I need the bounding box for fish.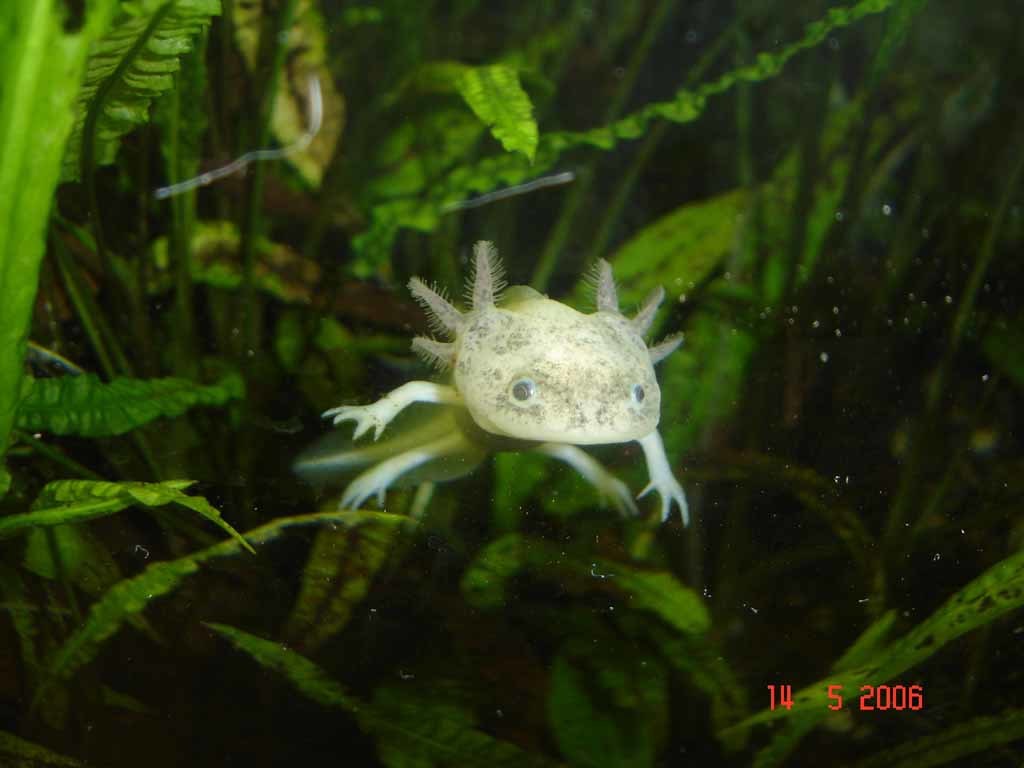
Here it is: (318,230,688,514).
